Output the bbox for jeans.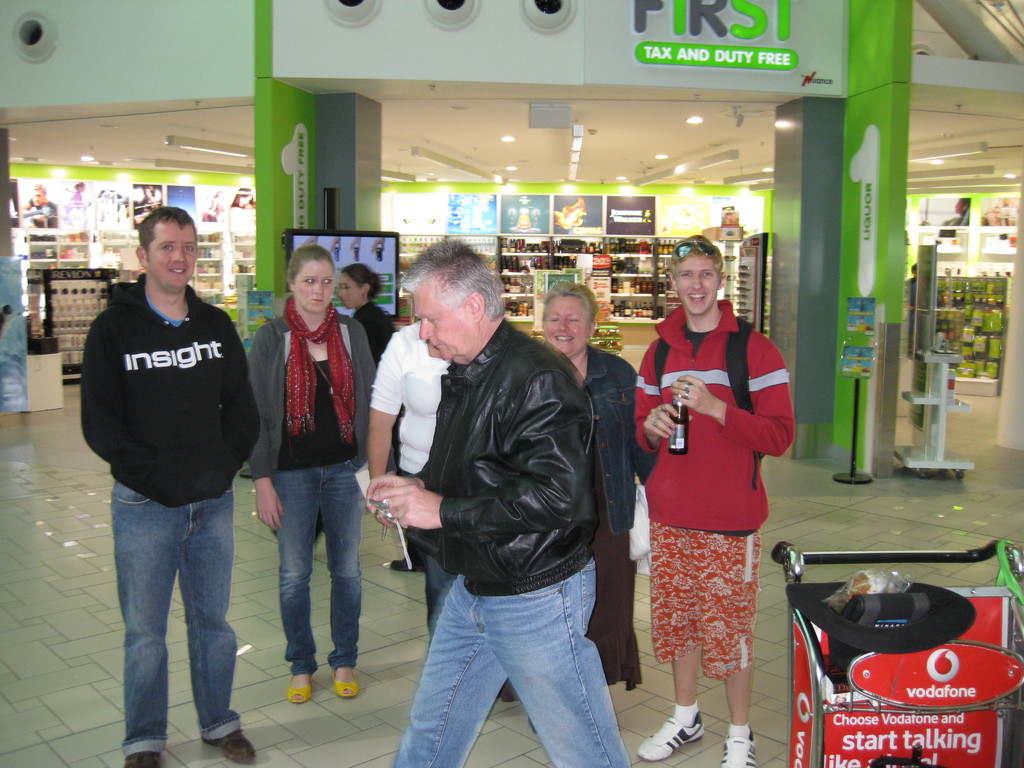
x1=113 y1=479 x2=239 y2=754.
